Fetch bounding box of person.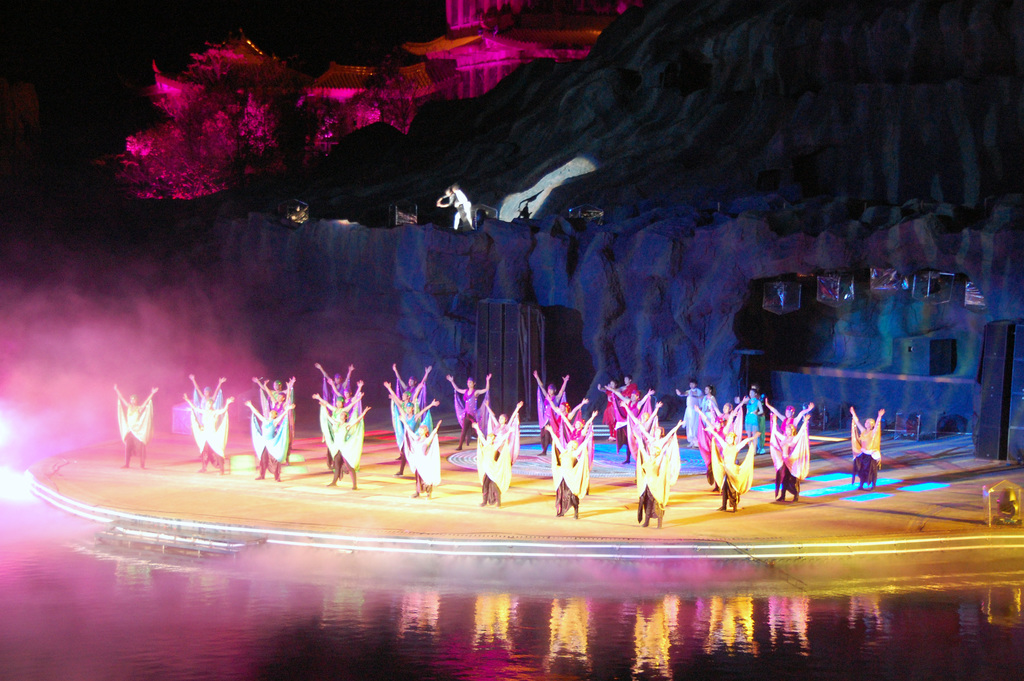
Bbox: [768,413,810,504].
